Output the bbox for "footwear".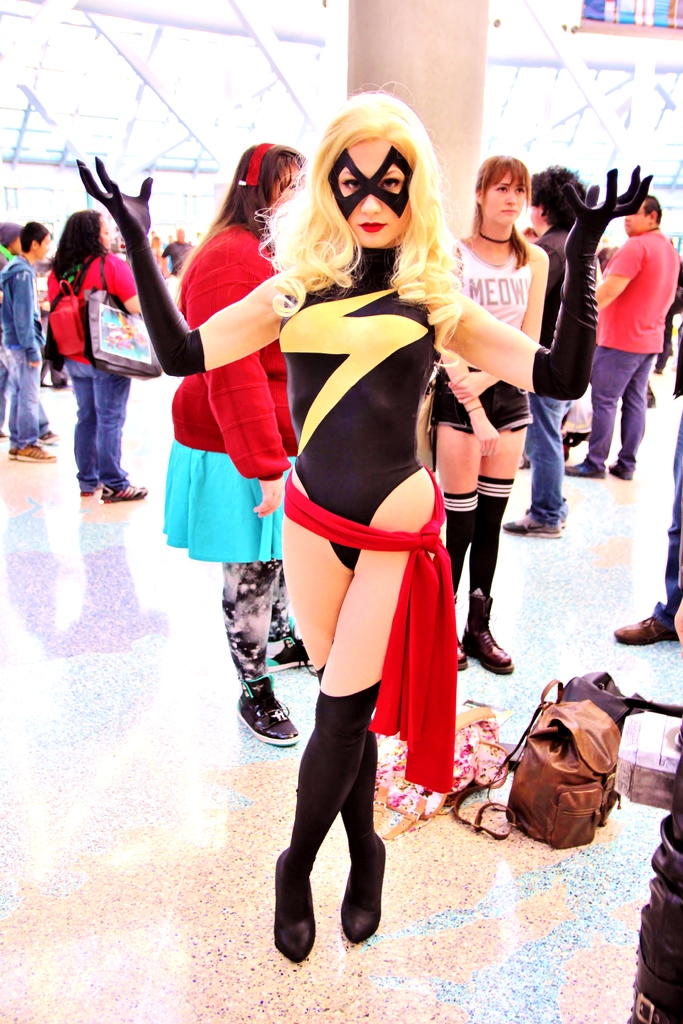
607/614/673/644.
